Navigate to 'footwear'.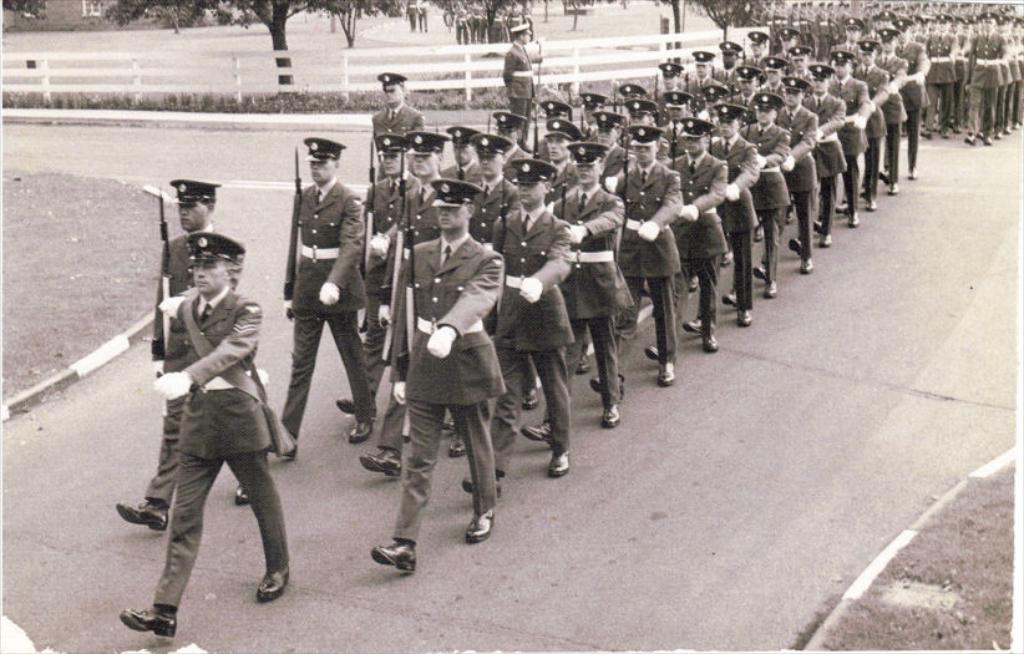
Navigation target: [799,252,811,274].
